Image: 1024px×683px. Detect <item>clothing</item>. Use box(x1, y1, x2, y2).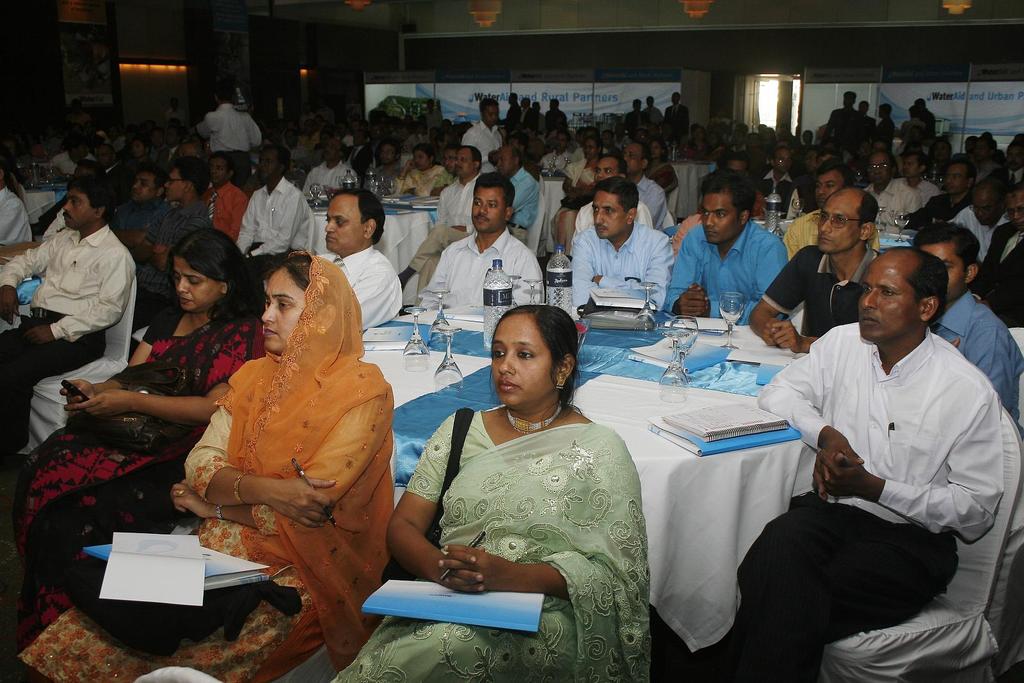
box(13, 256, 397, 682).
